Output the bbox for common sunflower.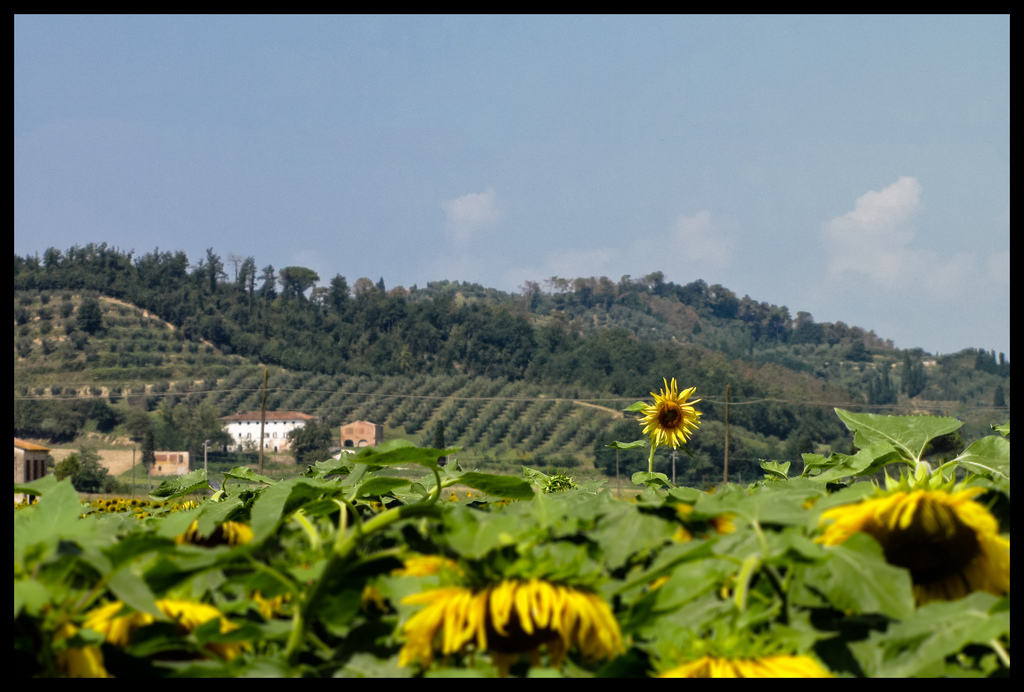
pyautogui.locateOnScreen(791, 463, 1015, 595).
